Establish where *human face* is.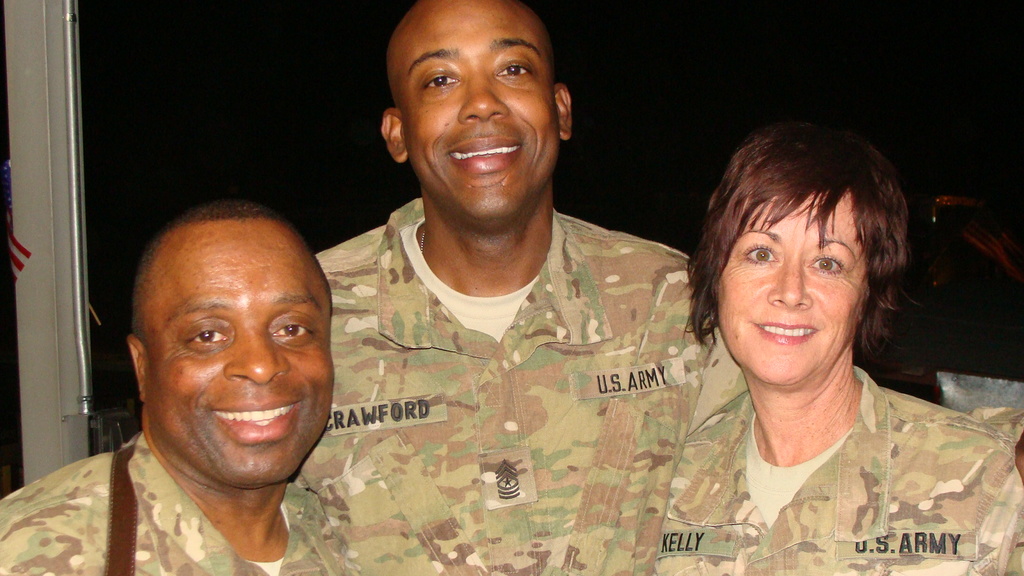
Established at crop(392, 0, 556, 217).
